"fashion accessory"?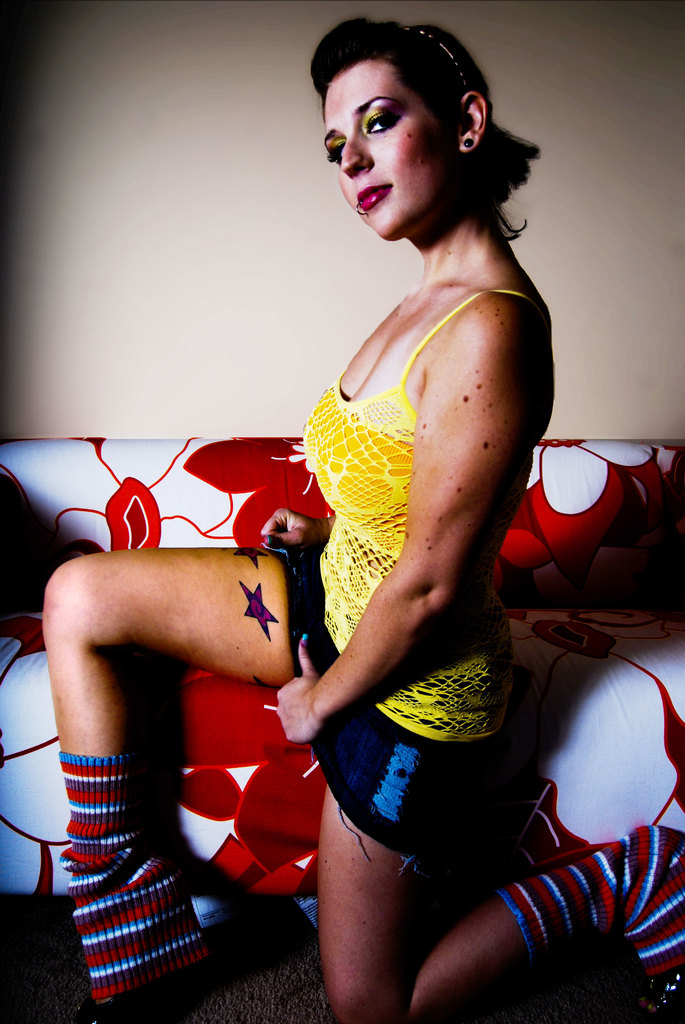
locate(58, 746, 205, 1002)
